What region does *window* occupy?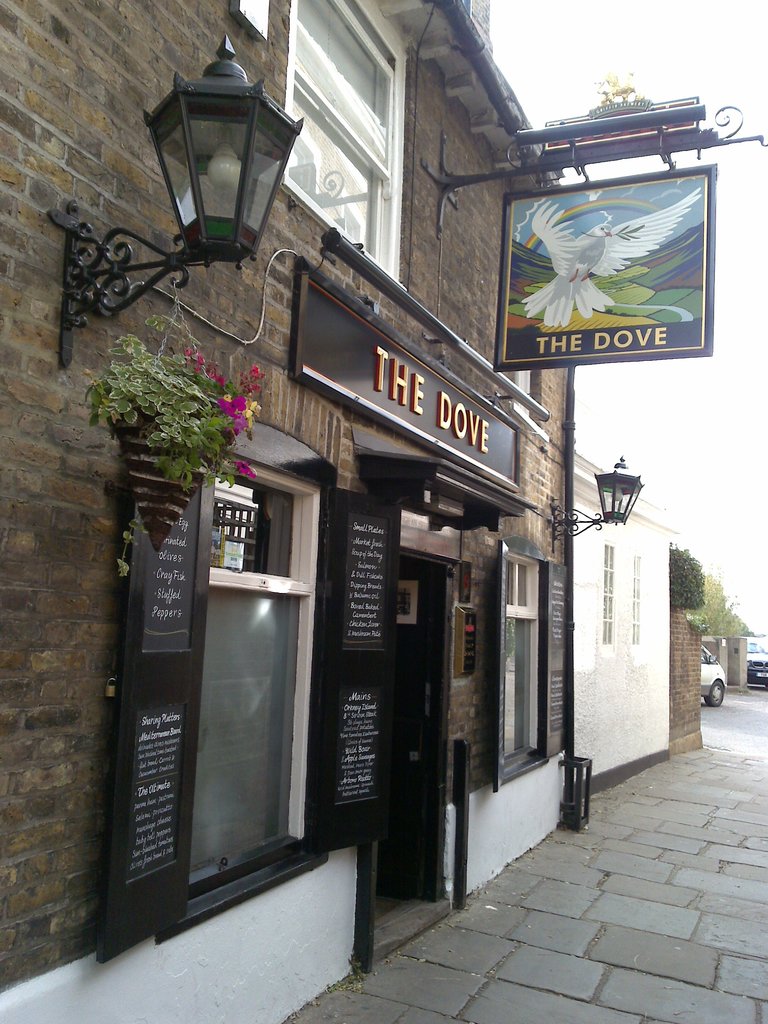
(x1=202, y1=467, x2=273, y2=572).
